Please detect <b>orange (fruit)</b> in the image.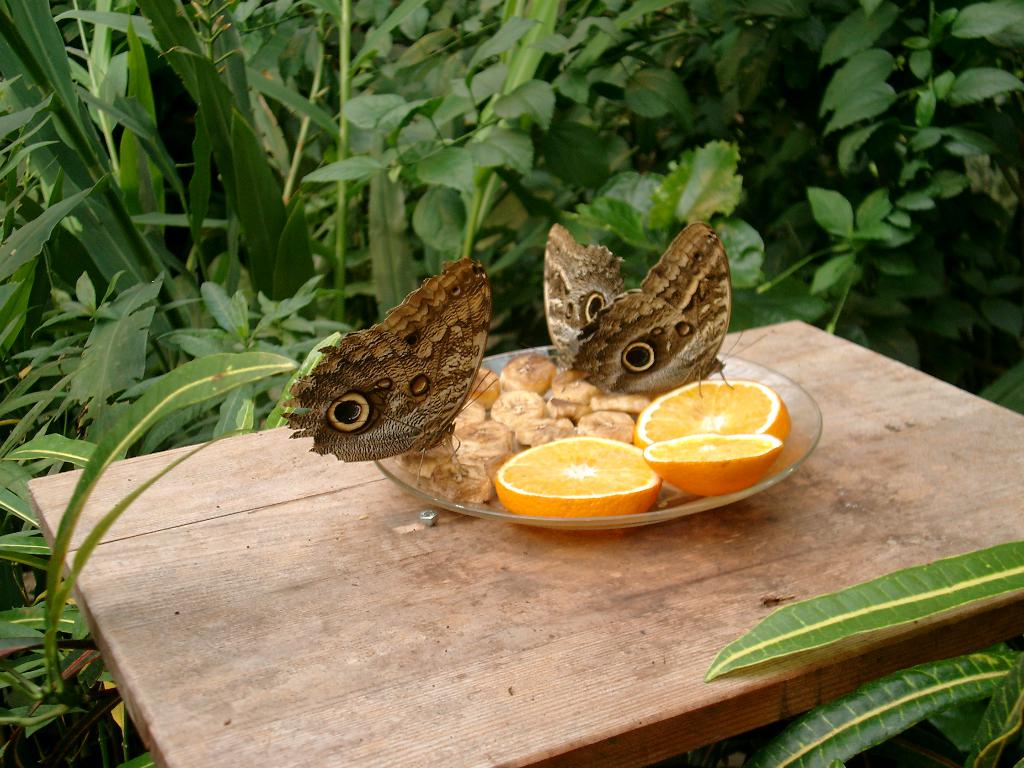
<region>630, 378, 796, 442</region>.
